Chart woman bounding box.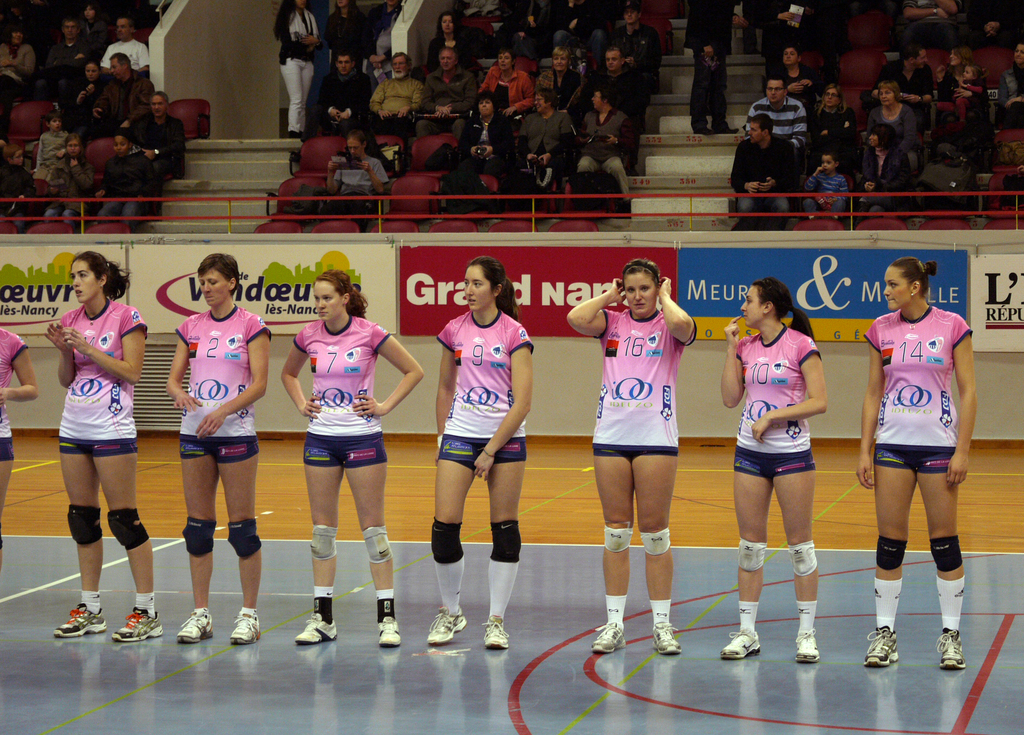
Charted: Rect(932, 33, 992, 104).
